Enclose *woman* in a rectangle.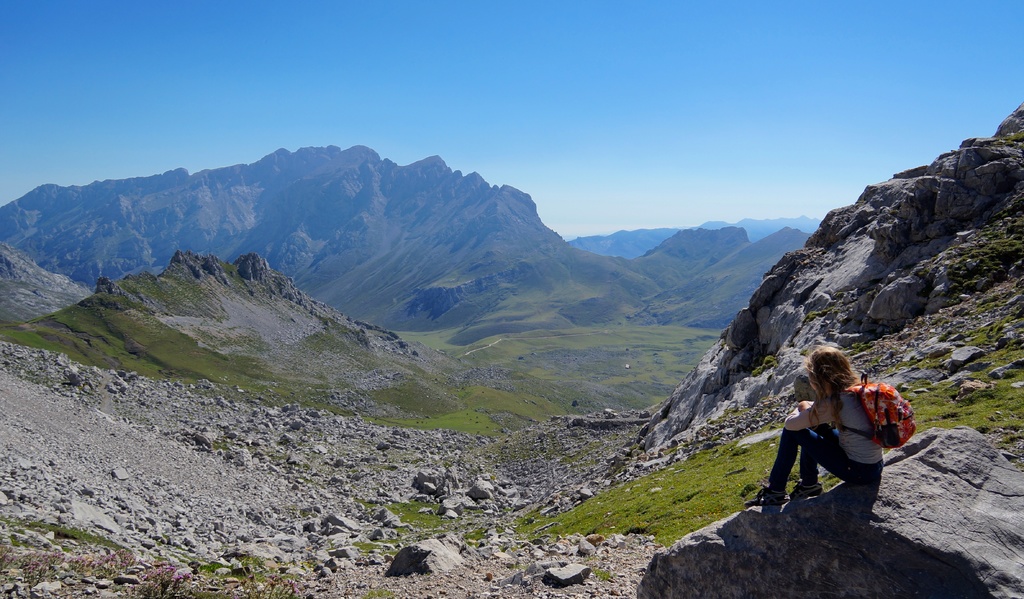
select_region(773, 352, 903, 516).
